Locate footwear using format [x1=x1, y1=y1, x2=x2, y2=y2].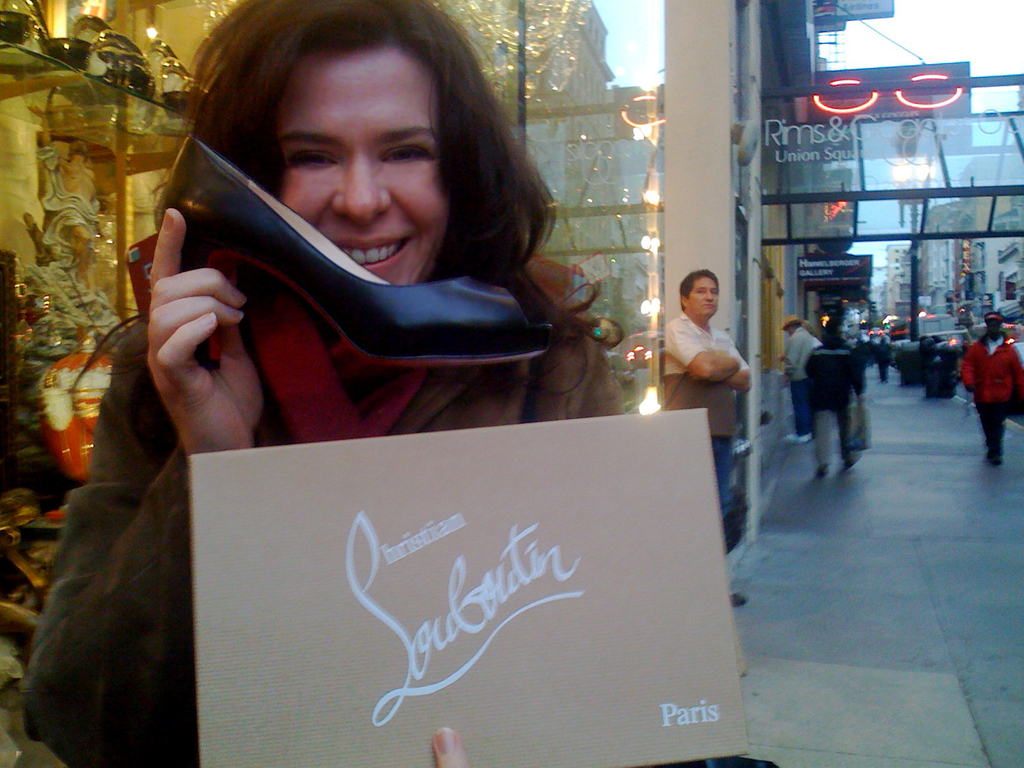
[x1=988, y1=456, x2=1003, y2=466].
